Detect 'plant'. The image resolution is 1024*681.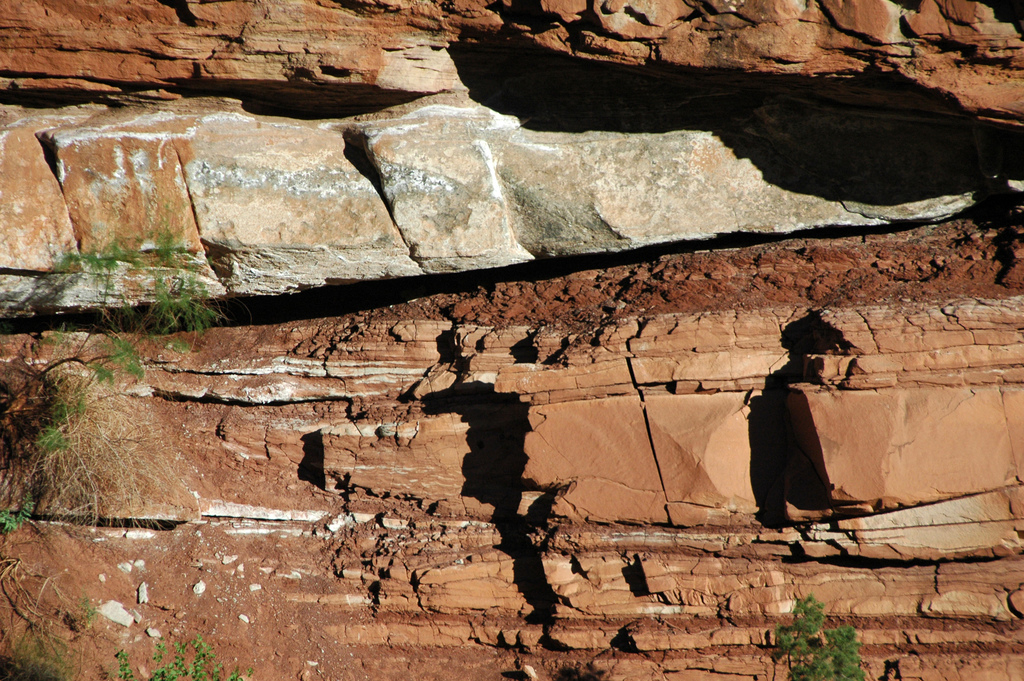
x1=113 y1=628 x2=257 y2=680.
